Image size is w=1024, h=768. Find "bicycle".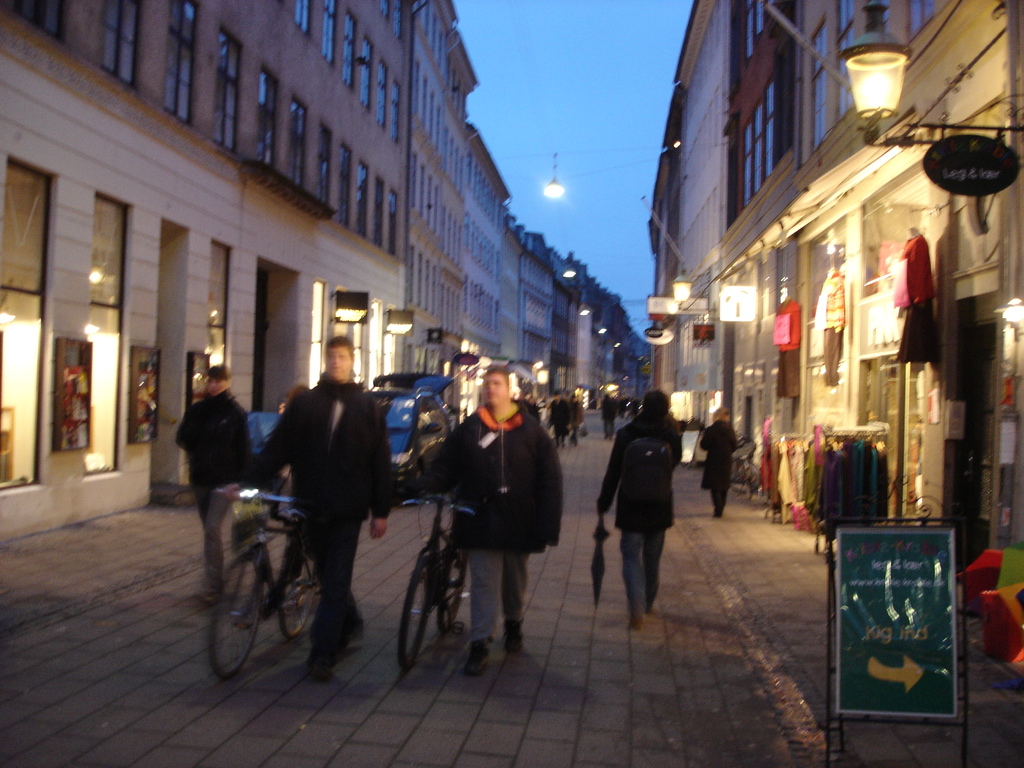
crop(399, 493, 489, 673).
